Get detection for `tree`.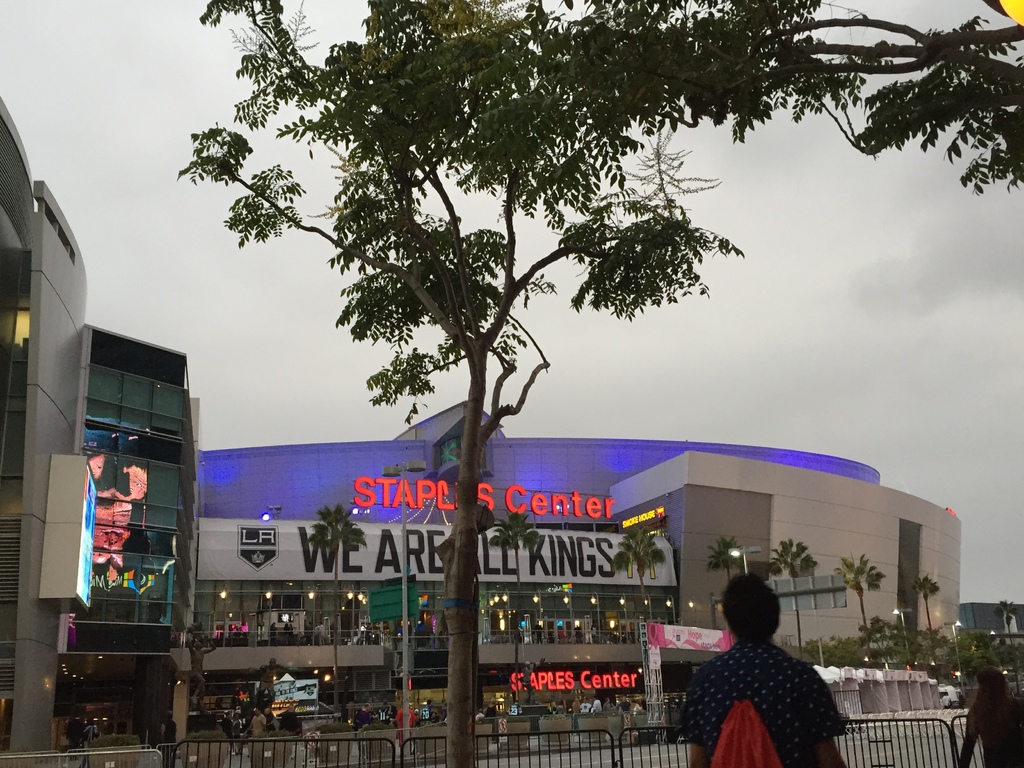
Detection: (left=833, top=556, right=890, bottom=657).
